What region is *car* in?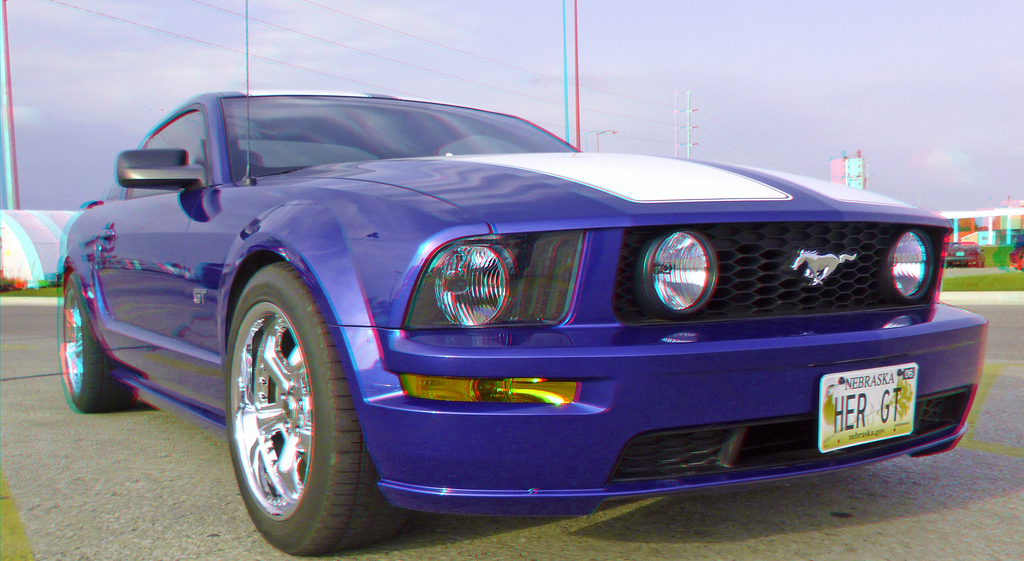
crop(1008, 234, 1023, 272).
